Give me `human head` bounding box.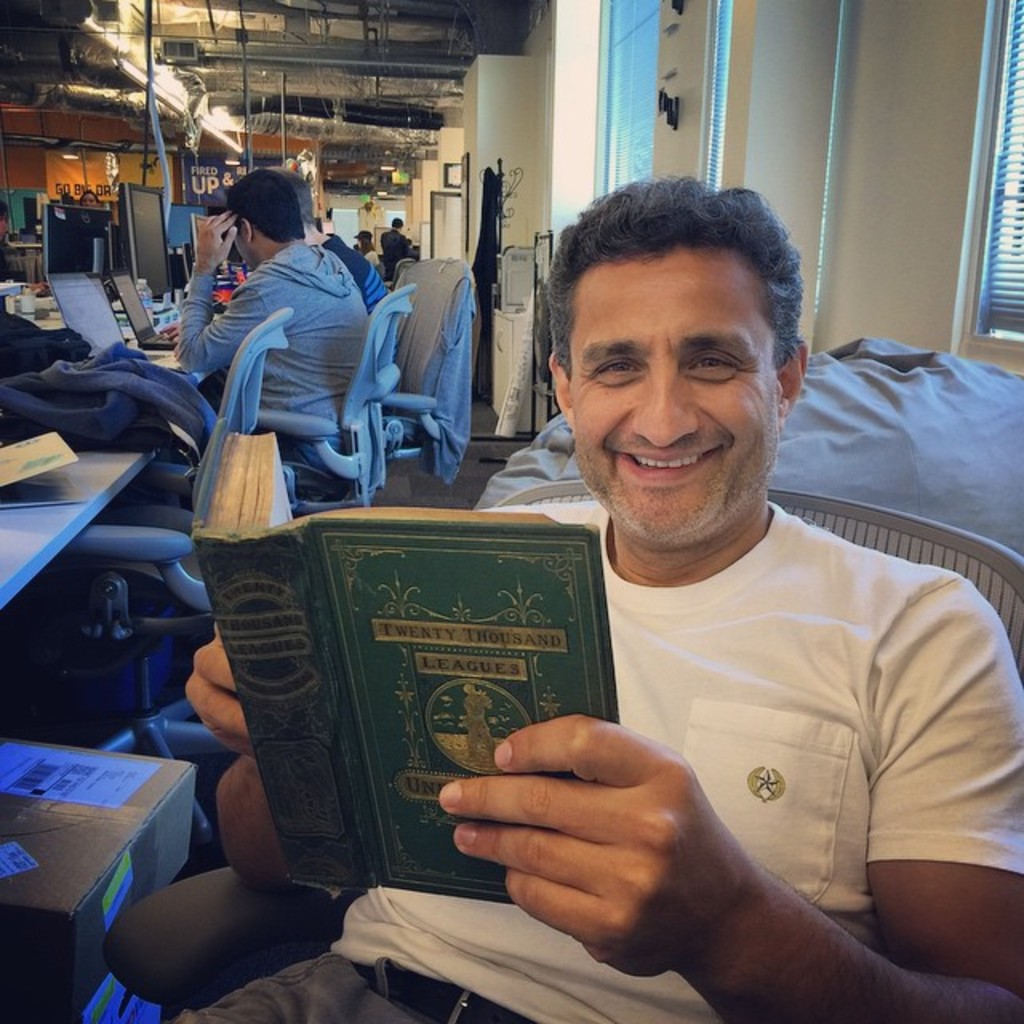
(224, 170, 304, 270).
